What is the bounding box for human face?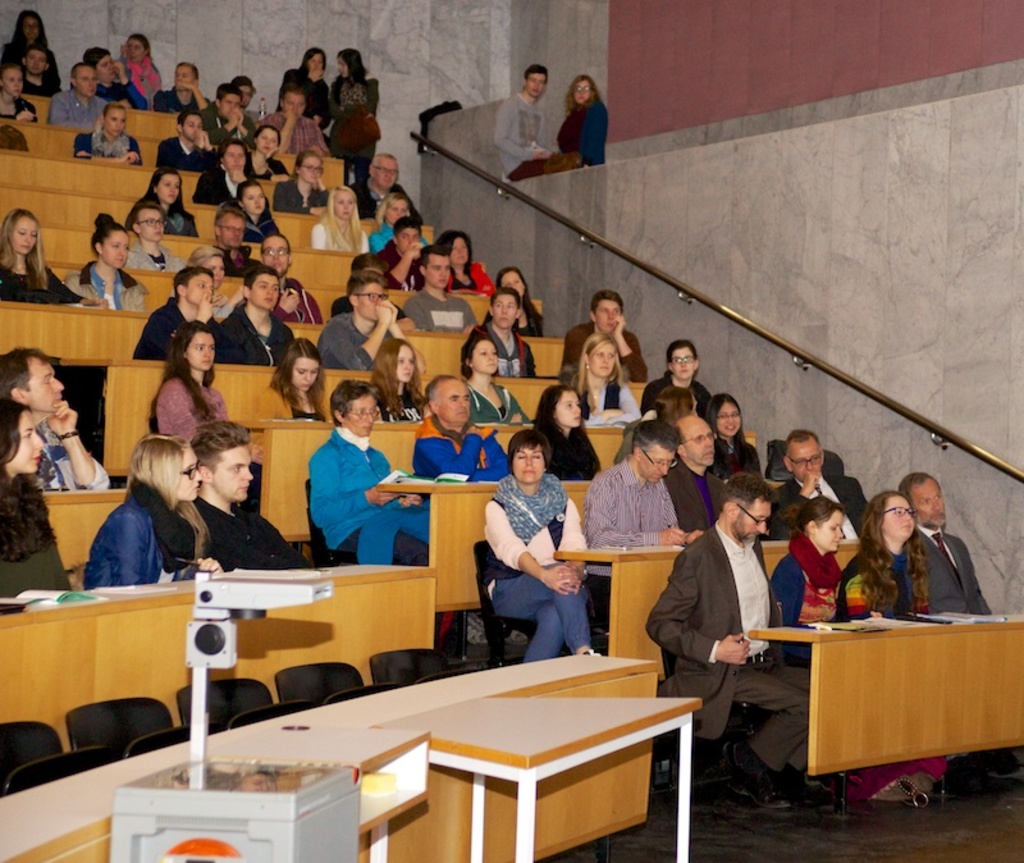
box(556, 389, 580, 429).
